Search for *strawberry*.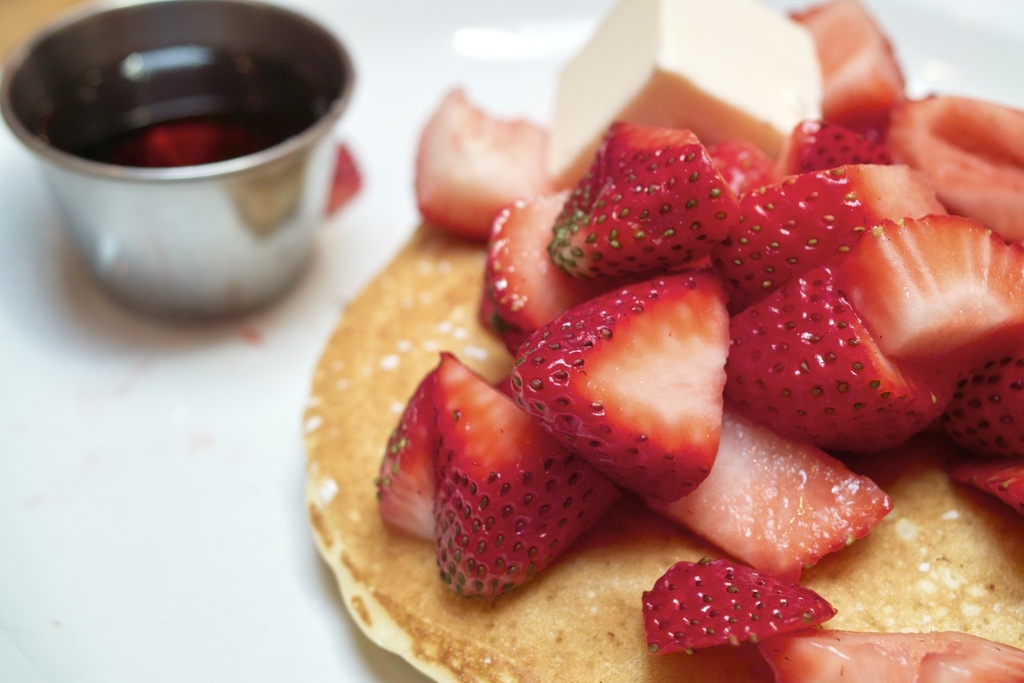
Found at locate(826, 213, 1023, 373).
